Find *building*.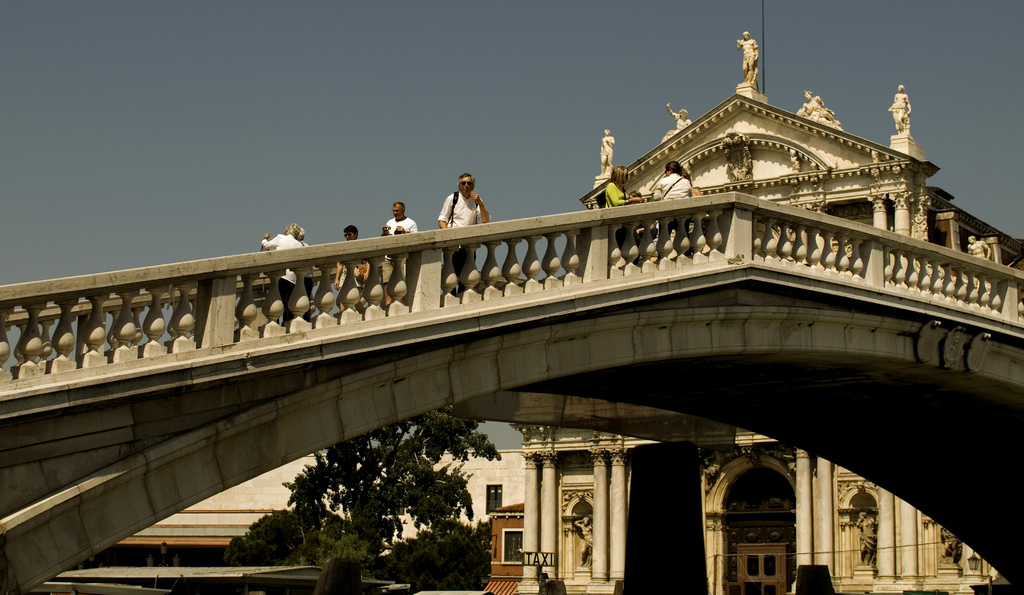
Rect(38, 450, 533, 594).
